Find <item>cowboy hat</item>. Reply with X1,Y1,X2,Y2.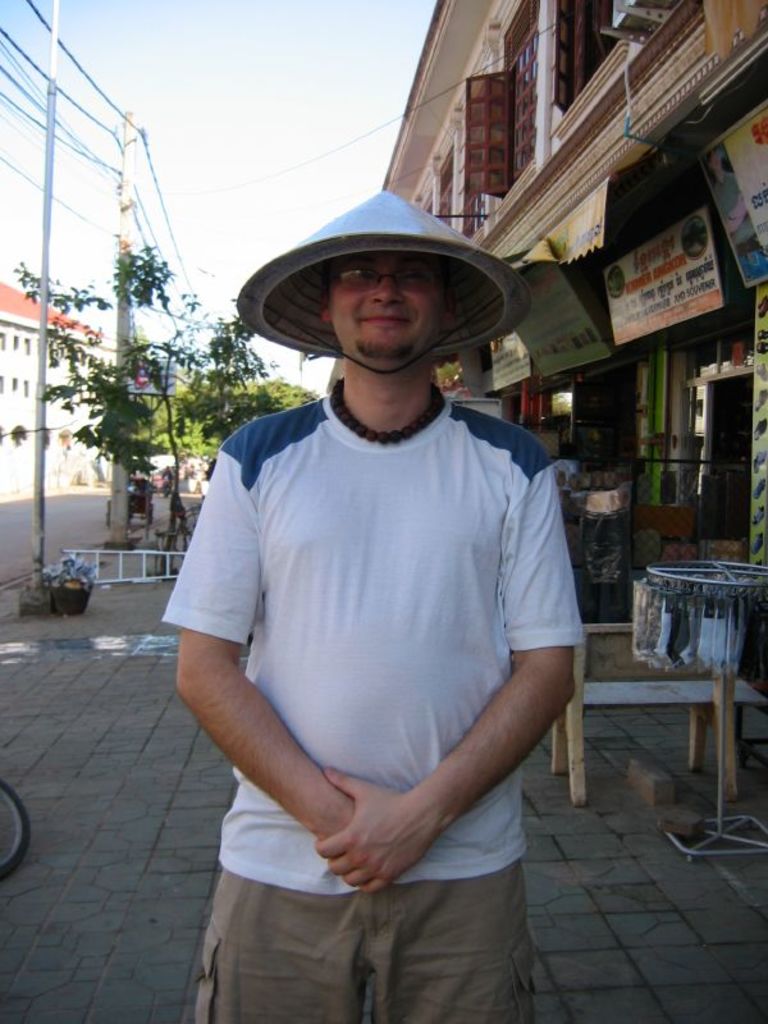
239,189,527,376.
